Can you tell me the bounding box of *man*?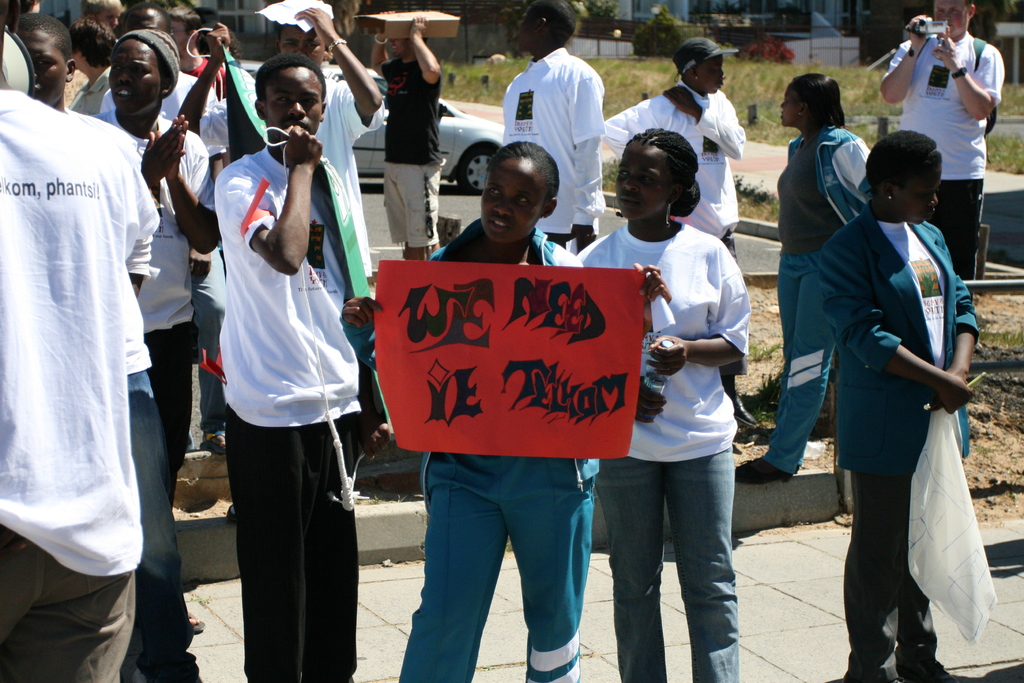
bbox=(881, 0, 1007, 288).
